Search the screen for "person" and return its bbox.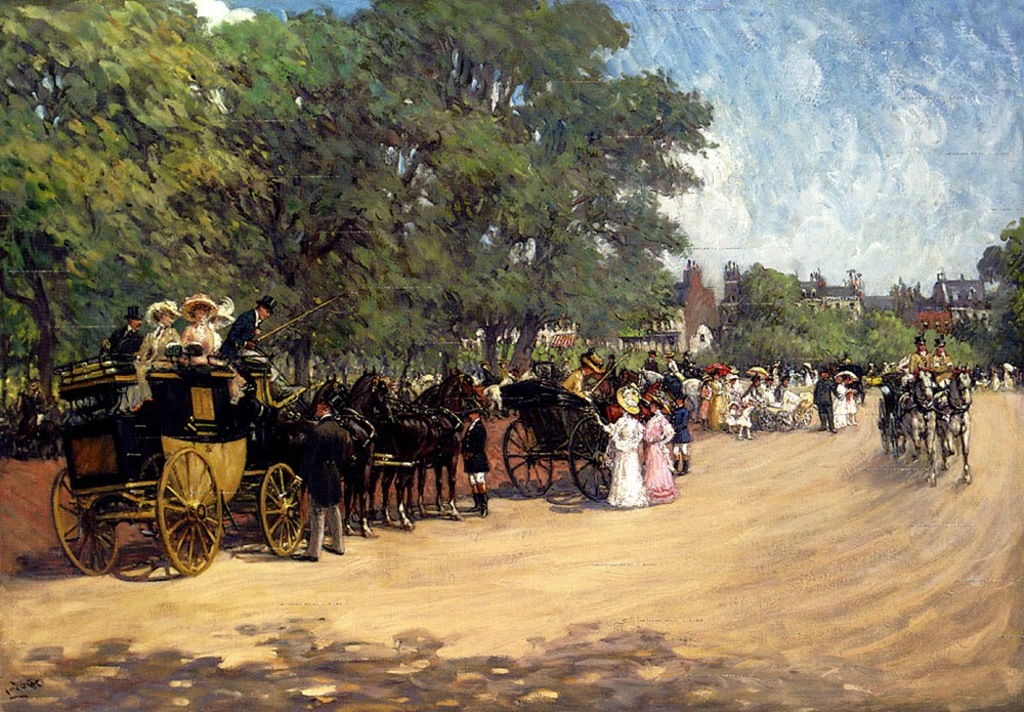
Found: box=[607, 352, 616, 368].
